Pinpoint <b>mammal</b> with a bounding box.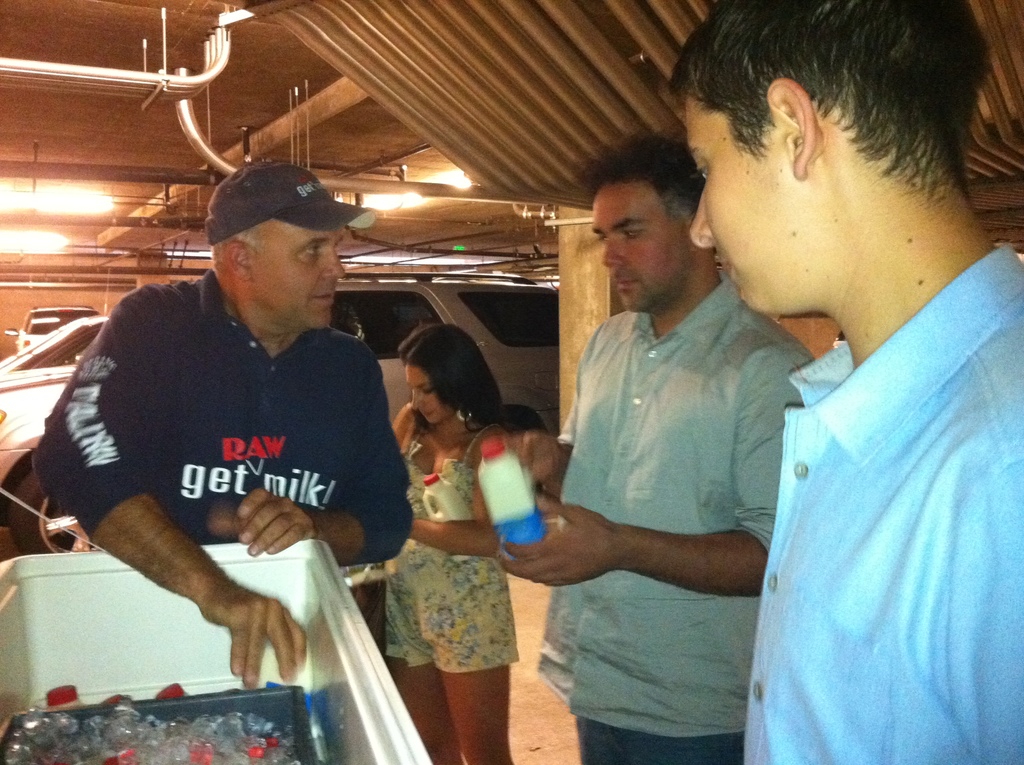
516, 127, 842, 720.
